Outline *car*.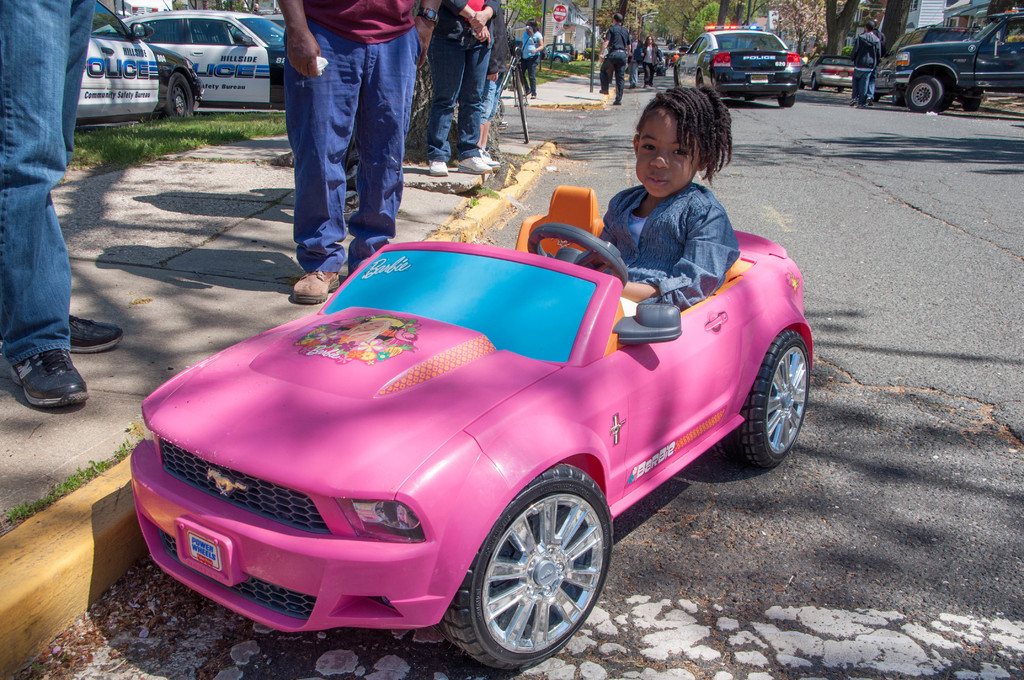
Outline: [94, 12, 291, 113].
